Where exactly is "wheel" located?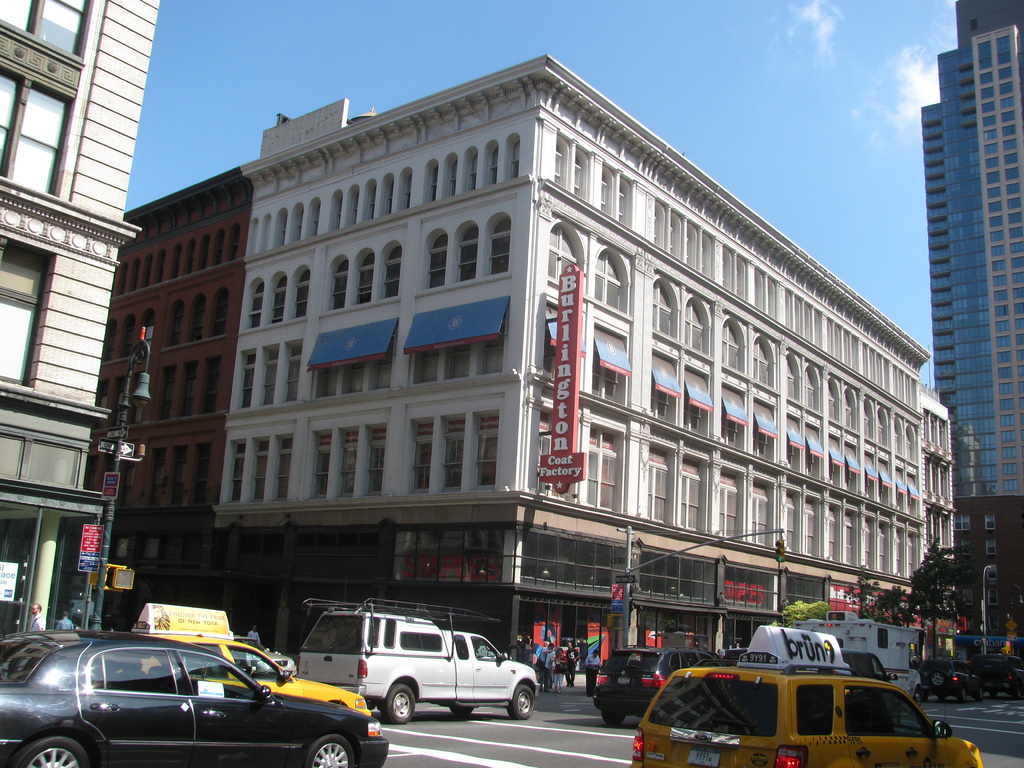
Its bounding box is rect(451, 705, 472, 716).
